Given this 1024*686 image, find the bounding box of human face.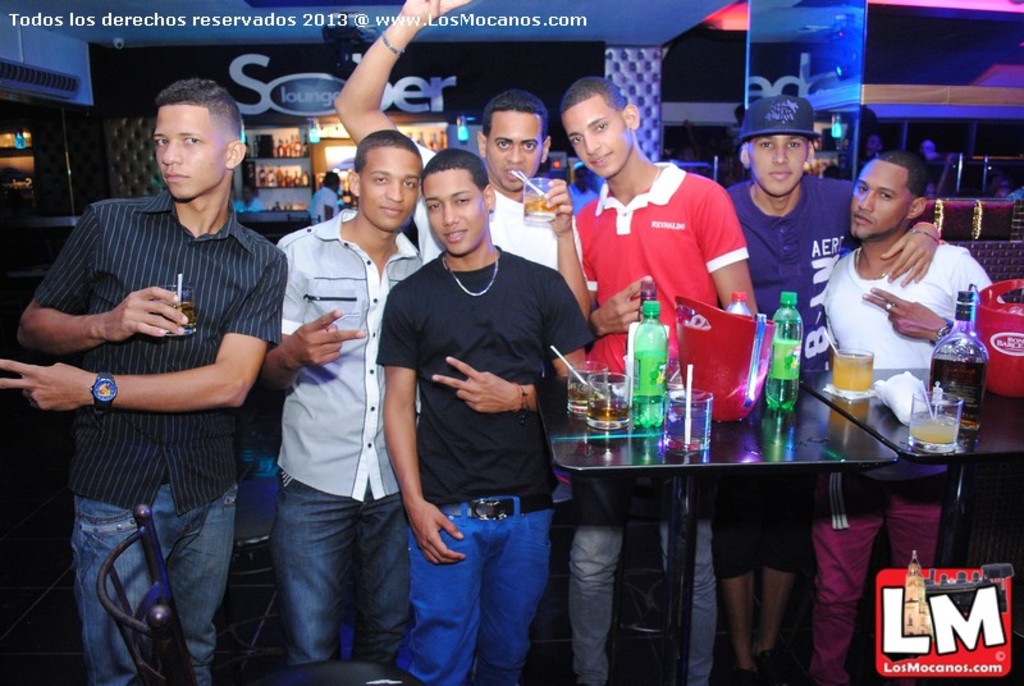
422 166 490 253.
